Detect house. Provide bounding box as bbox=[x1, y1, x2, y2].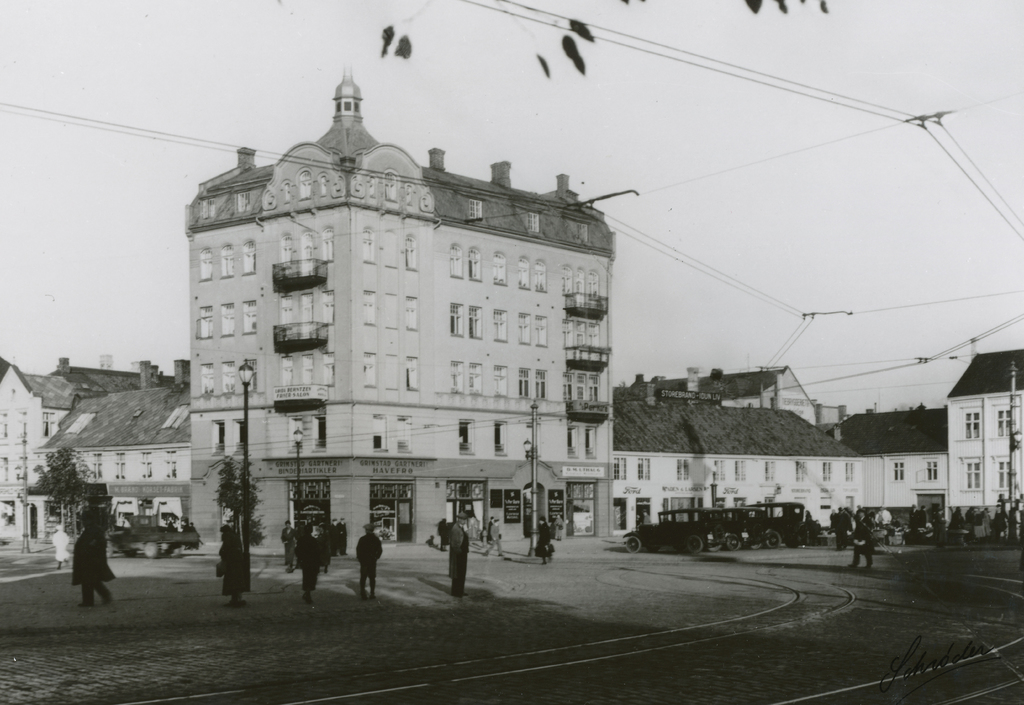
bbox=[847, 412, 957, 522].
